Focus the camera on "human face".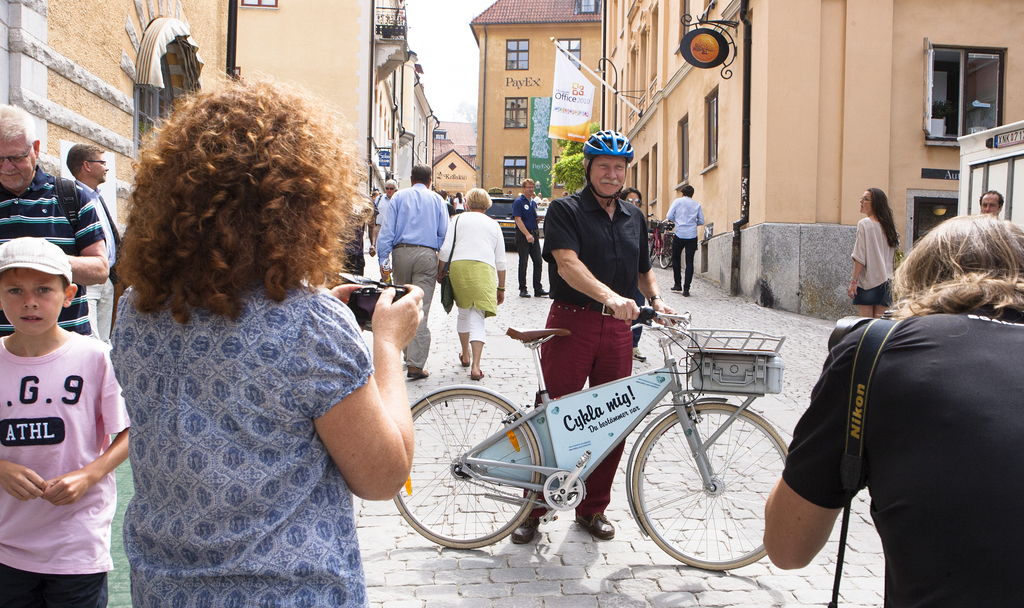
Focus region: region(87, 156, 108, 175).
